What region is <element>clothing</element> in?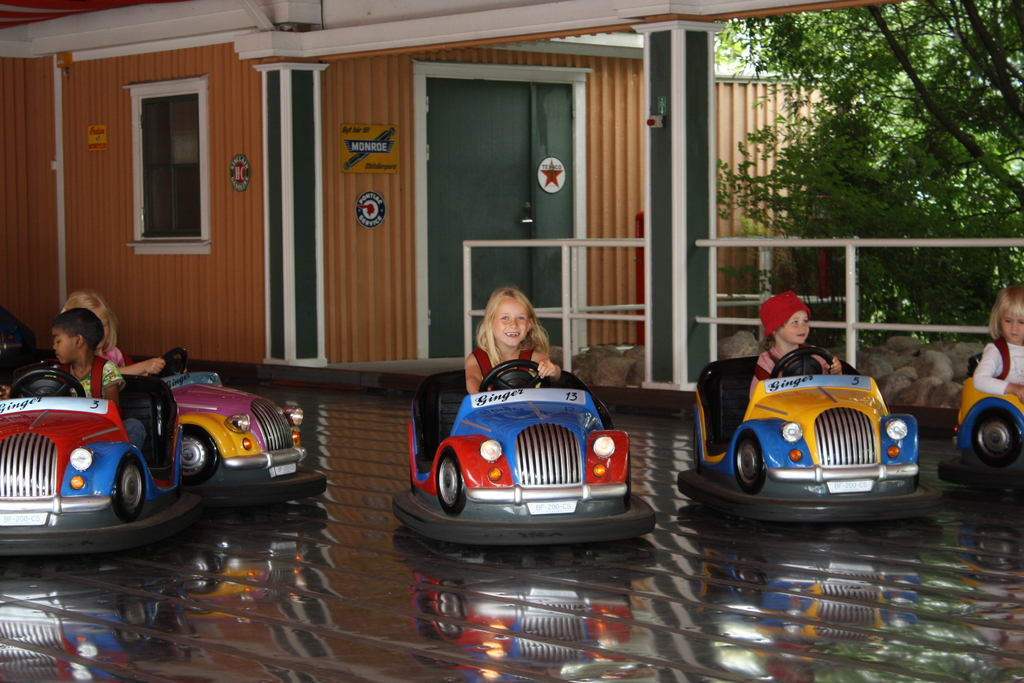
x1=472 y1=352 x2=532 y2=391.
